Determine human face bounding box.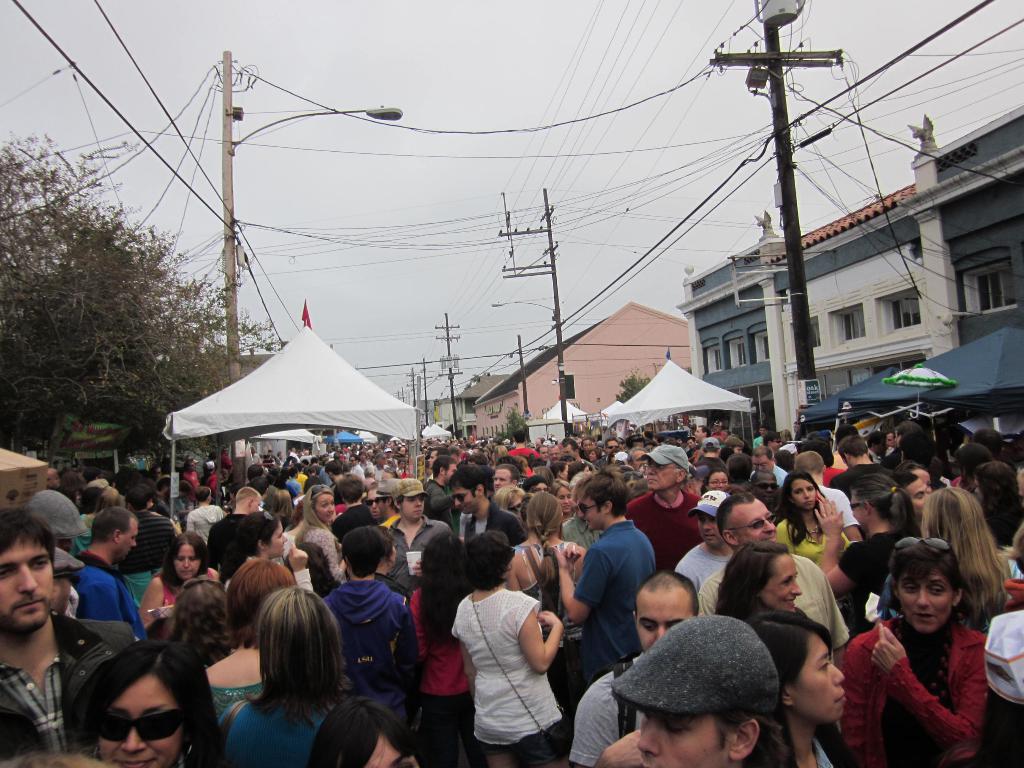
Determined: l=895, t=570, r=953, b=632.
